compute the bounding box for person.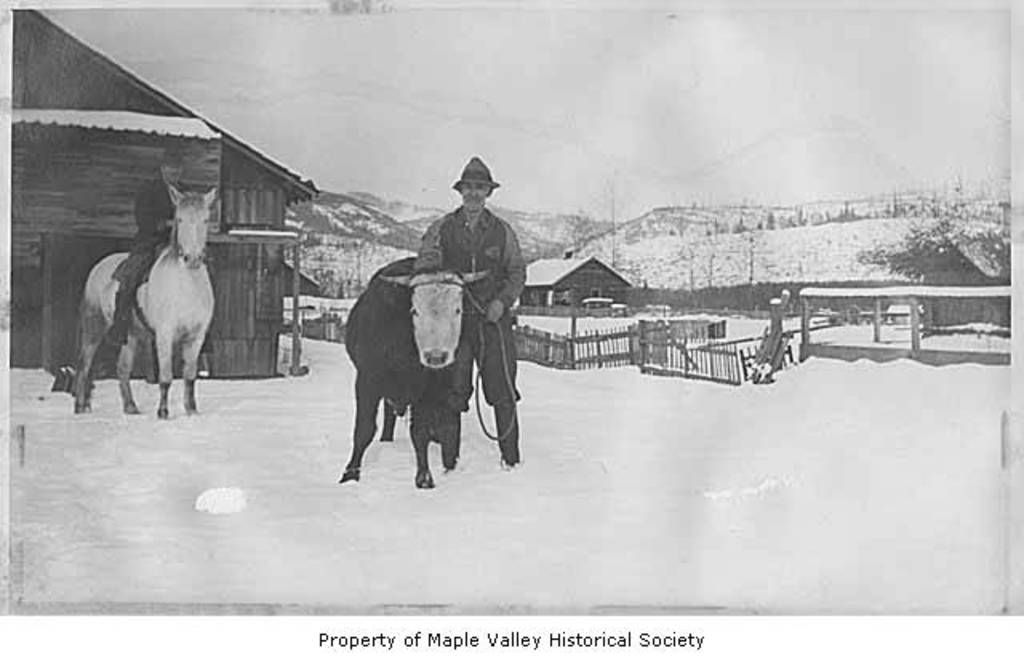
bbox=(114, 166, 181, 339).
